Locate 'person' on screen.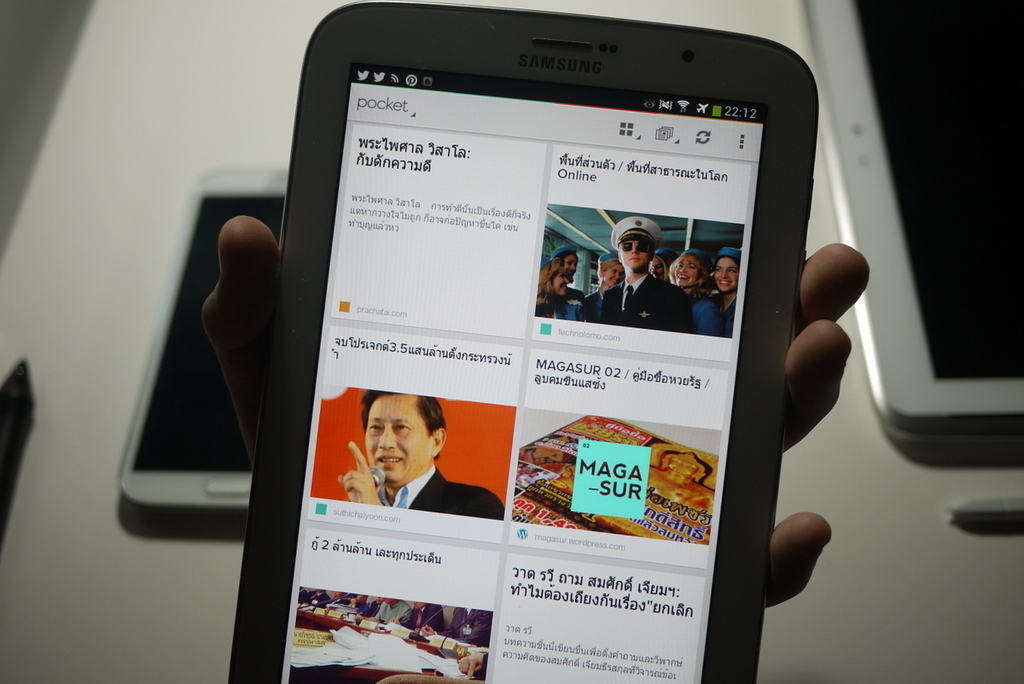
On screen at (707, 244, 742, 336).
